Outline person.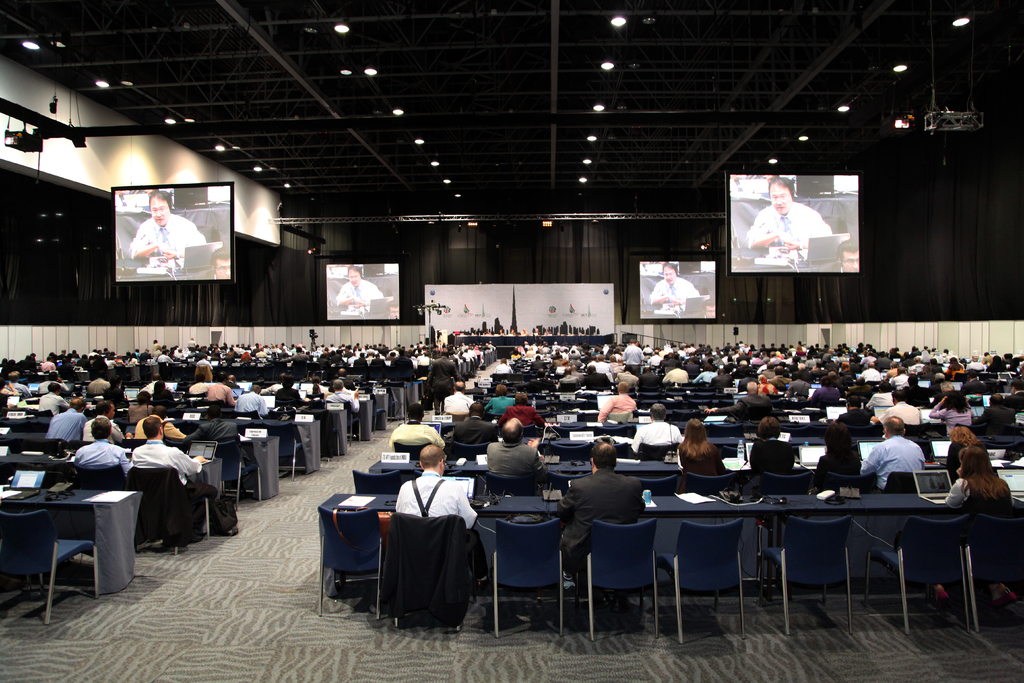
Outline: {"left": 83, "top": 398, "right": 121, "bottom": 441}.
